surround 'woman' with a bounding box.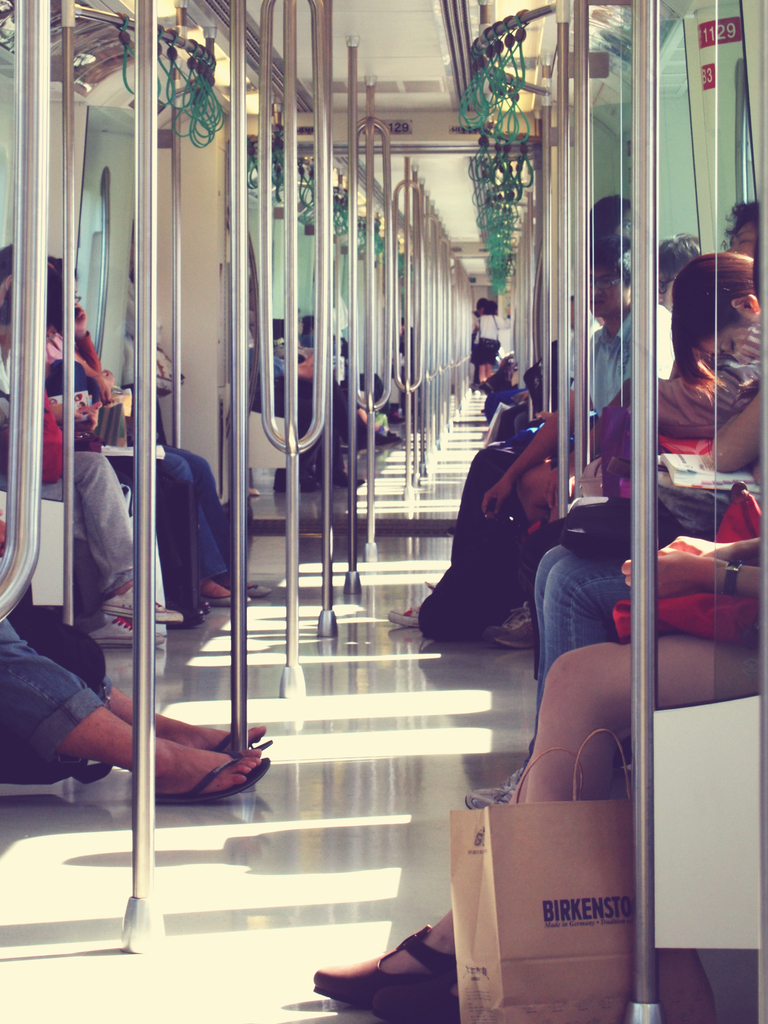
locate(301, 234, 767, 1020).
